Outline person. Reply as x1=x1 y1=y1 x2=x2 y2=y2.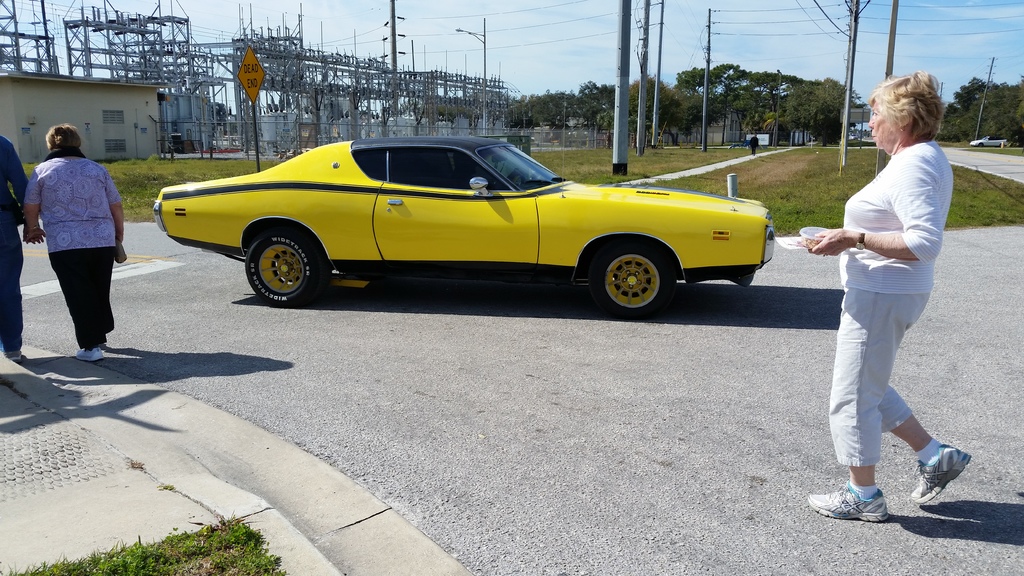
x1=26 y1=109 x2=116 y2=353.
